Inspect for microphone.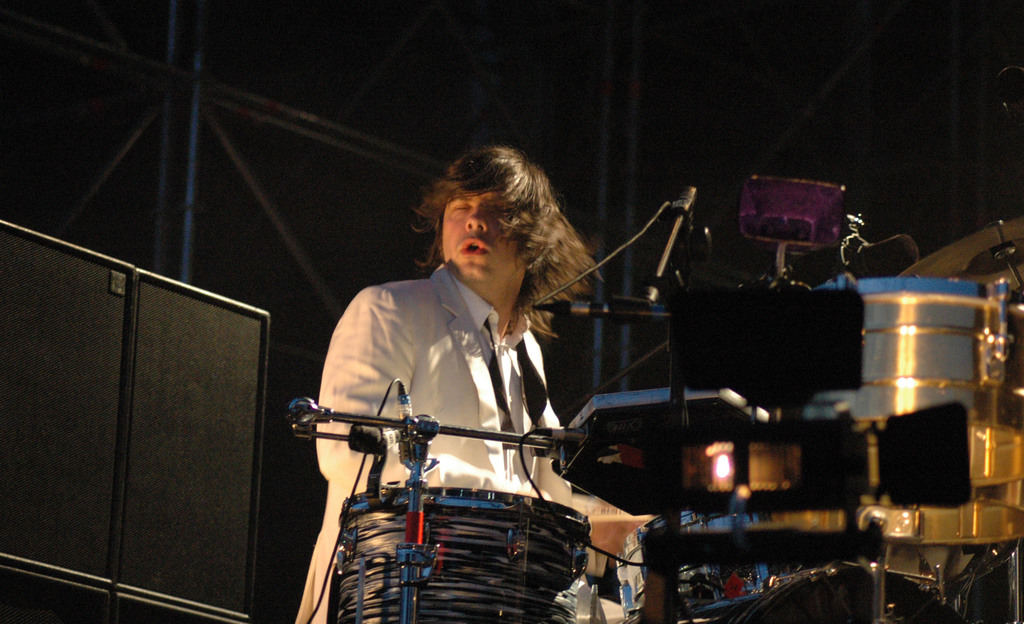
Inspection: (396,410,415,457).
